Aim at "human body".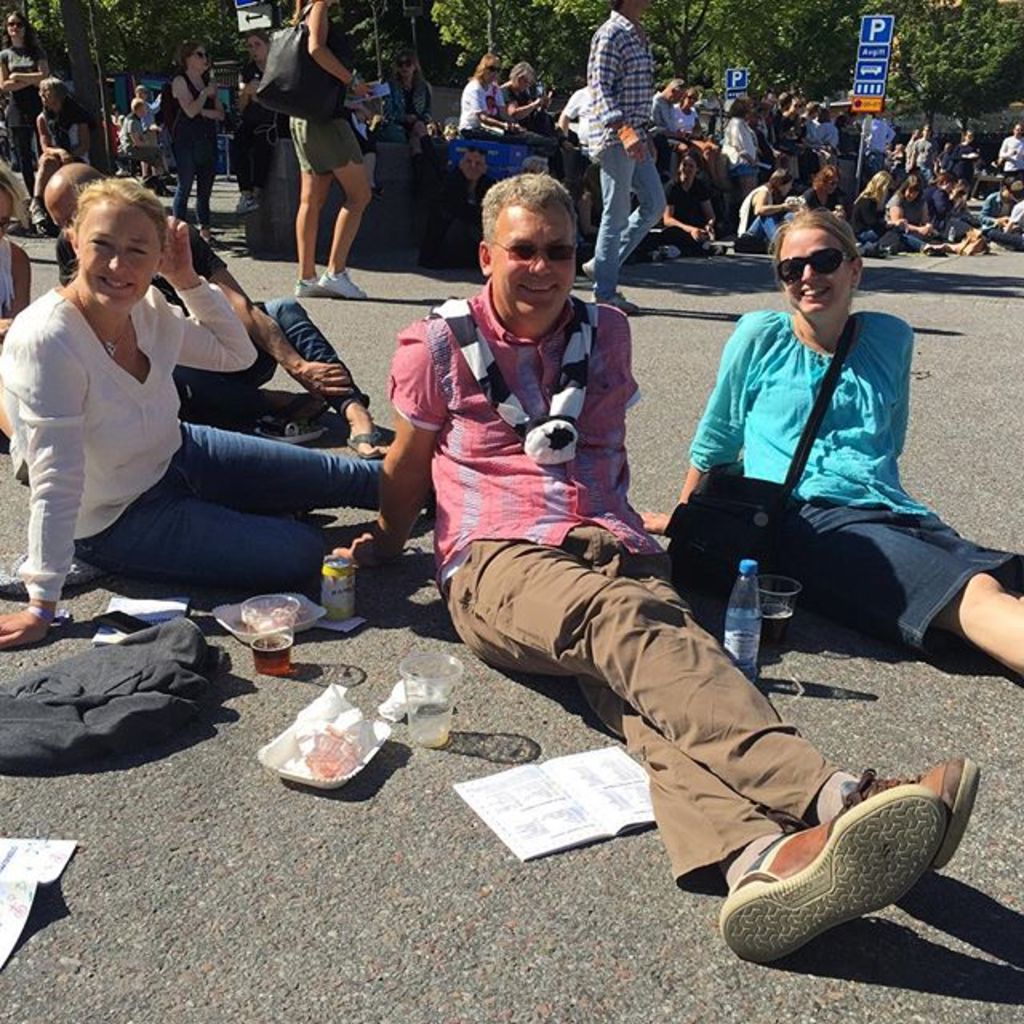
Aimed at (left=0, top=43, right=50, bottom=224).
